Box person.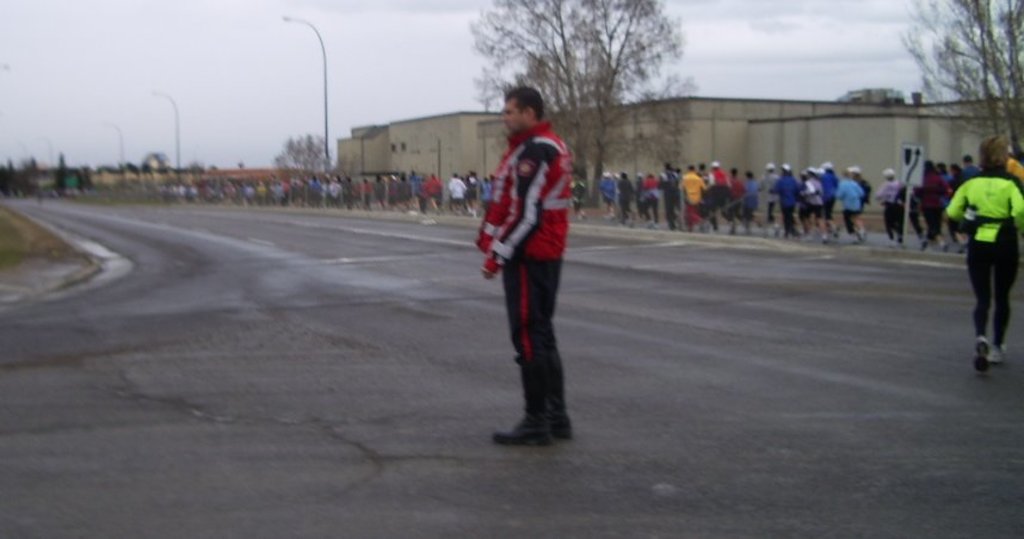
pyautogui.locateOnScreen(915, 157, 949, 253).
